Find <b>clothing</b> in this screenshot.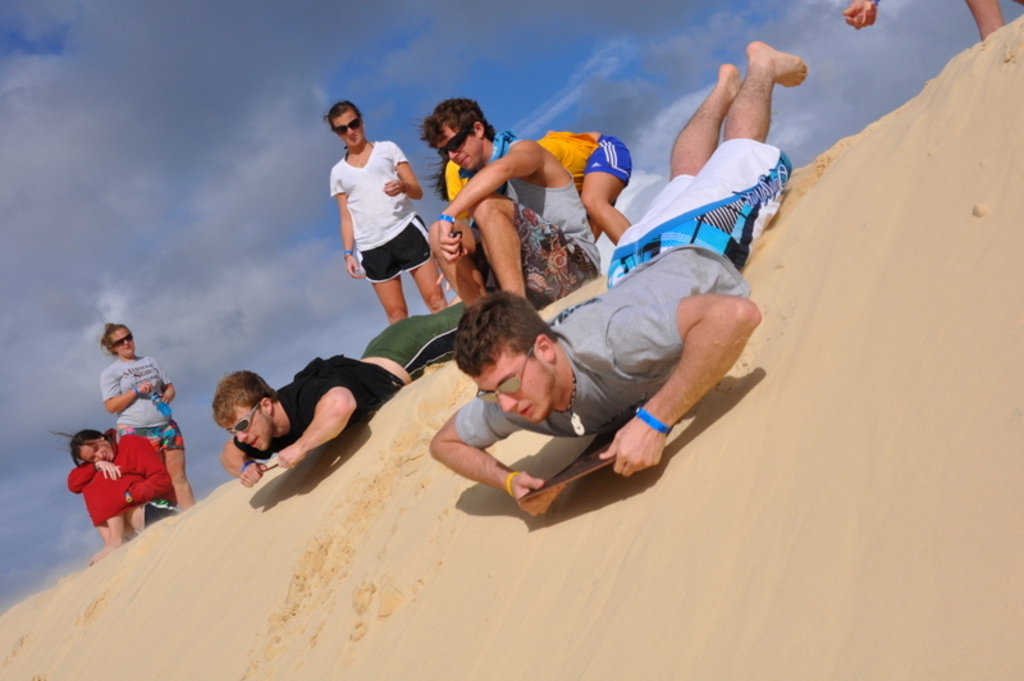
The bounding box for <b>clothing</b> is x1=64 y1=434 x2=179 y2=535.
